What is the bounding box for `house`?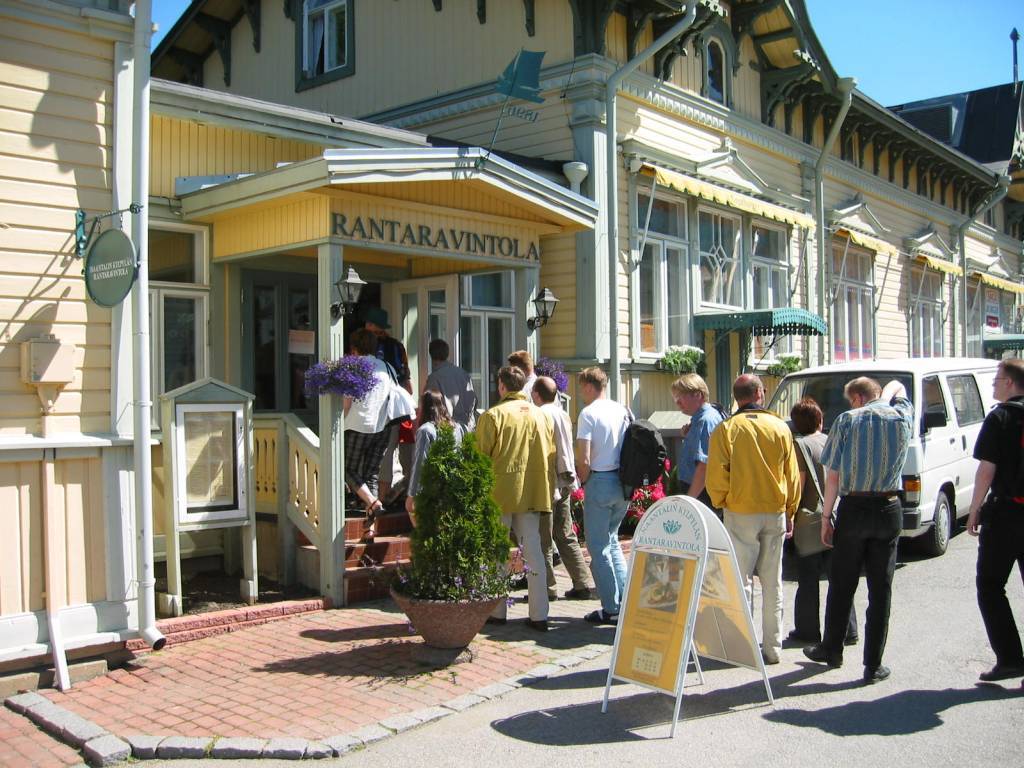
crop(47, 25, 1023, 634).
